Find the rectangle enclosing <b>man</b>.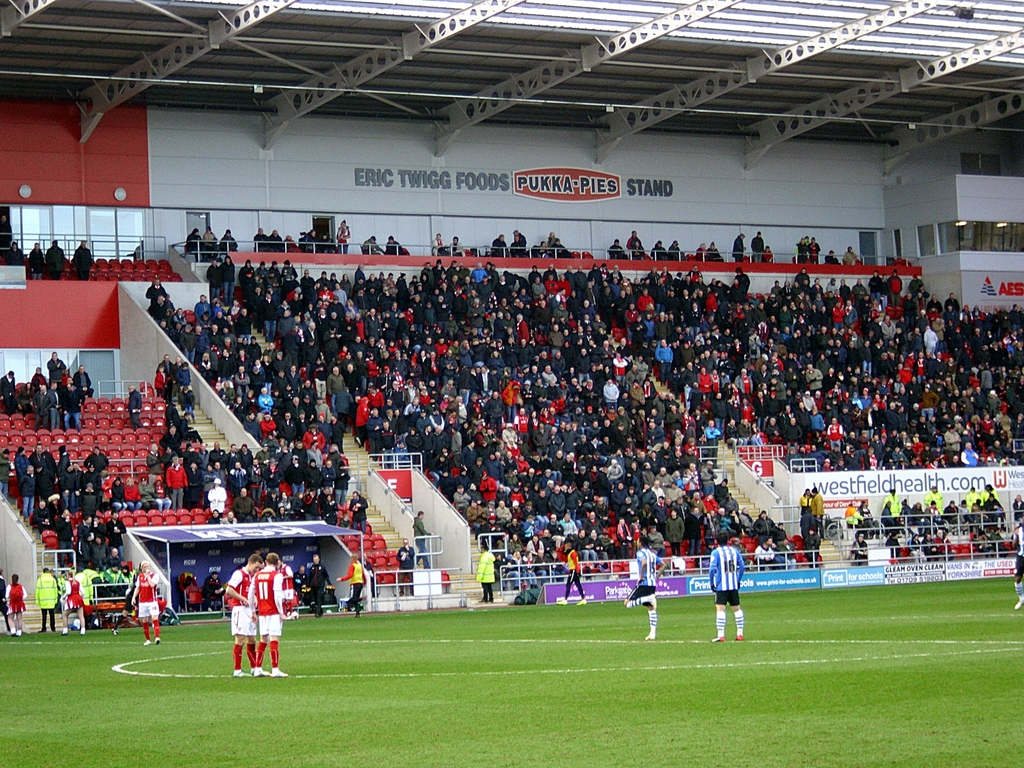
bbox=(619, 540, 662, 639).
